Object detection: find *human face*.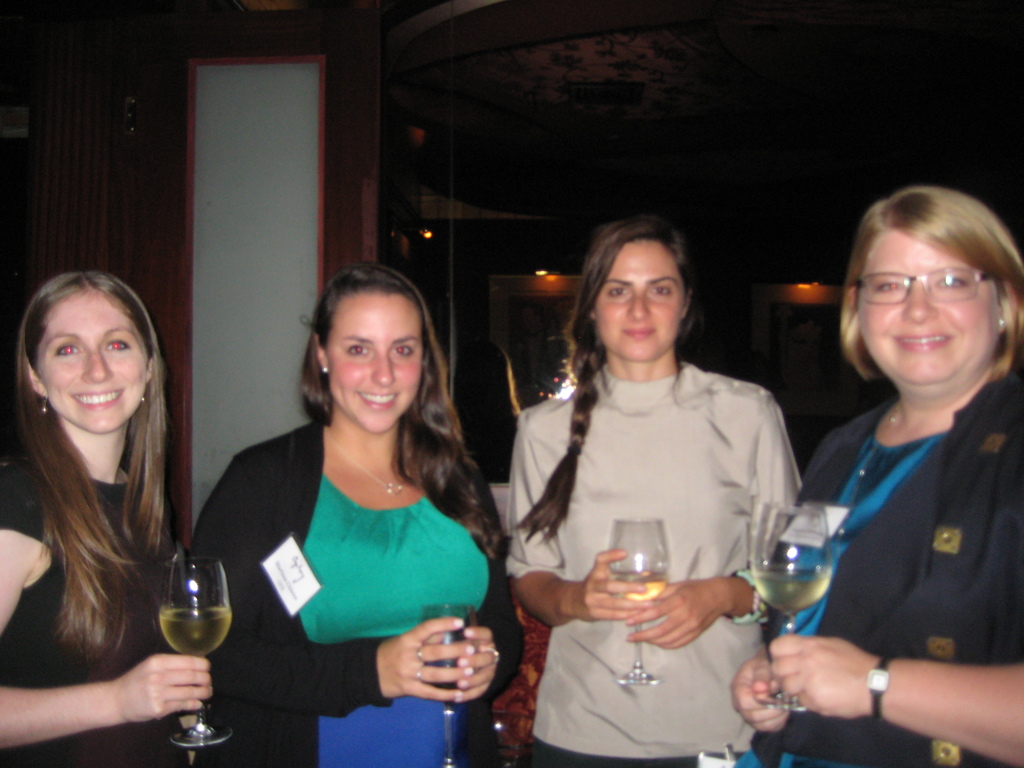
324, 294, 415, 433.
